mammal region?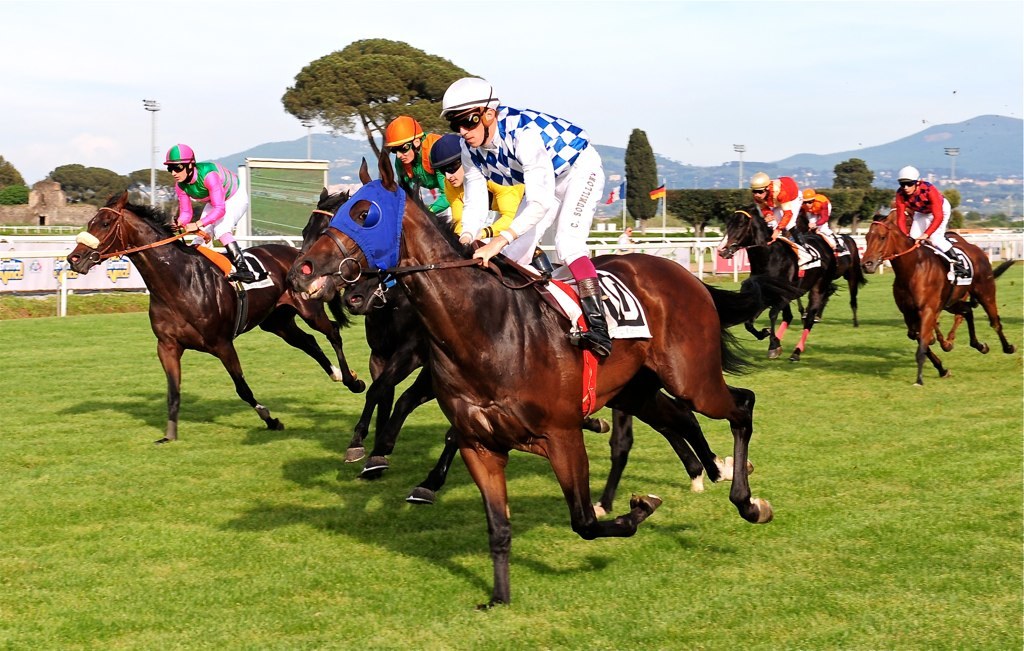
select_region(725, 195, 837, 360)
